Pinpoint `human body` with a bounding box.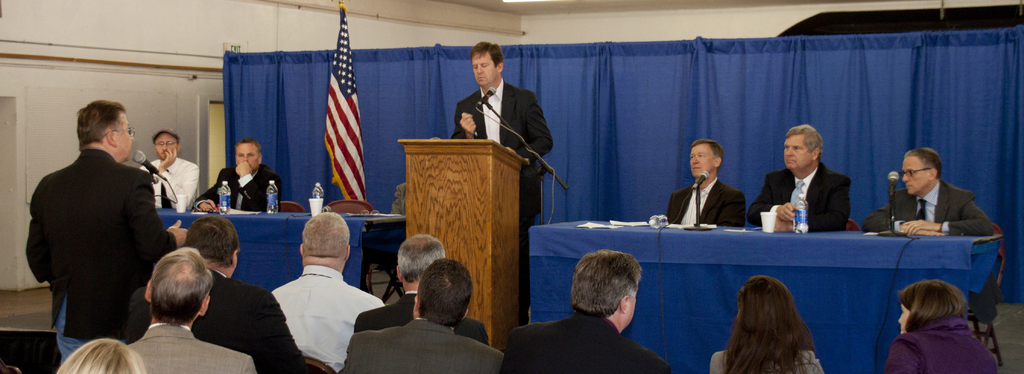
bbox=(338, 256, 508, 373).
